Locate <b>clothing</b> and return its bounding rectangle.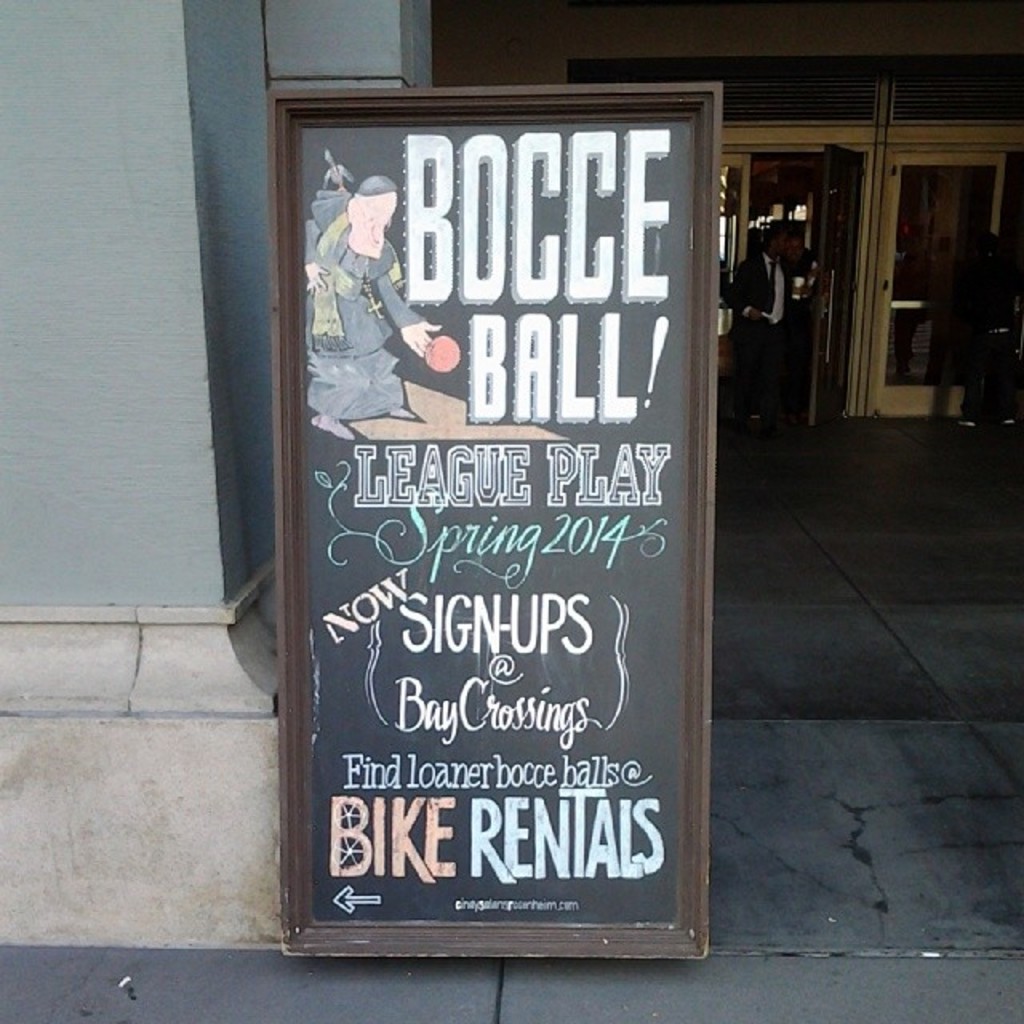
782:246:814:405.
